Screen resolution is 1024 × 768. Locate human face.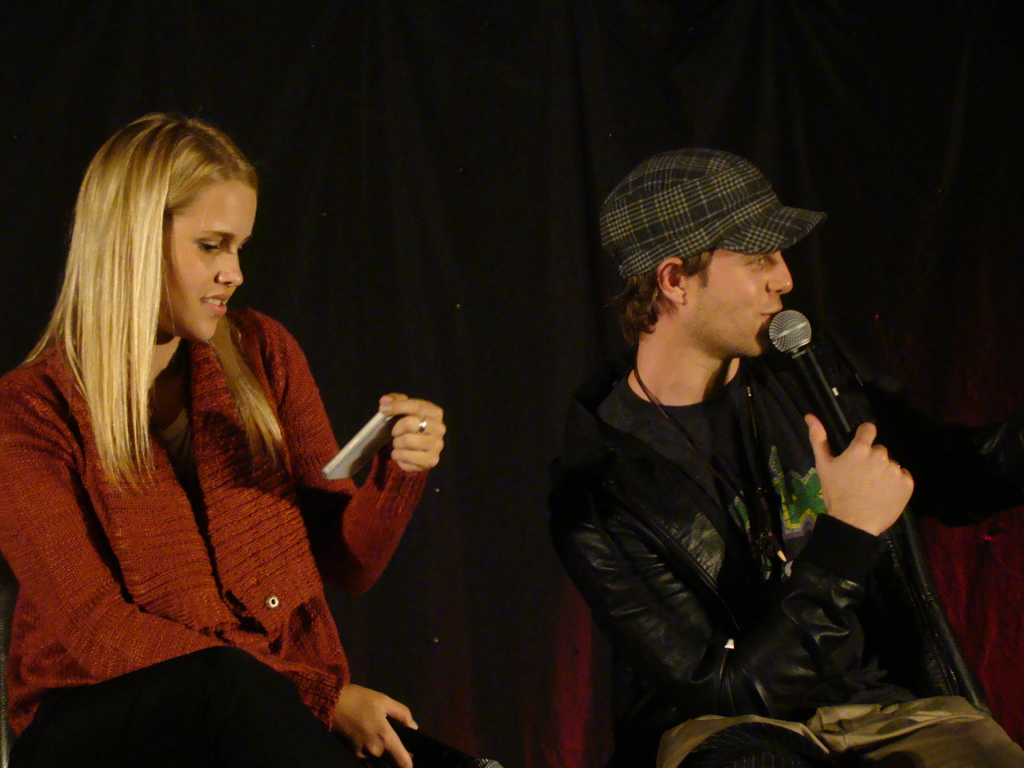
692/246/795/360.
